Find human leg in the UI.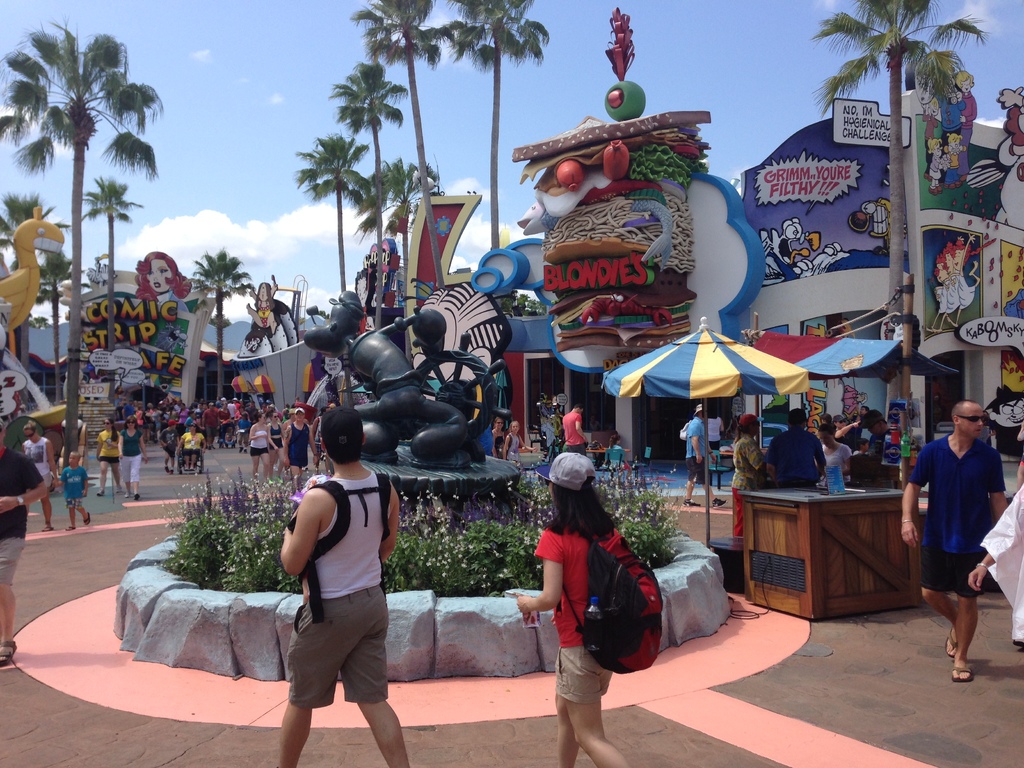
UI element at l=696, t=461, r=729, b=503.
